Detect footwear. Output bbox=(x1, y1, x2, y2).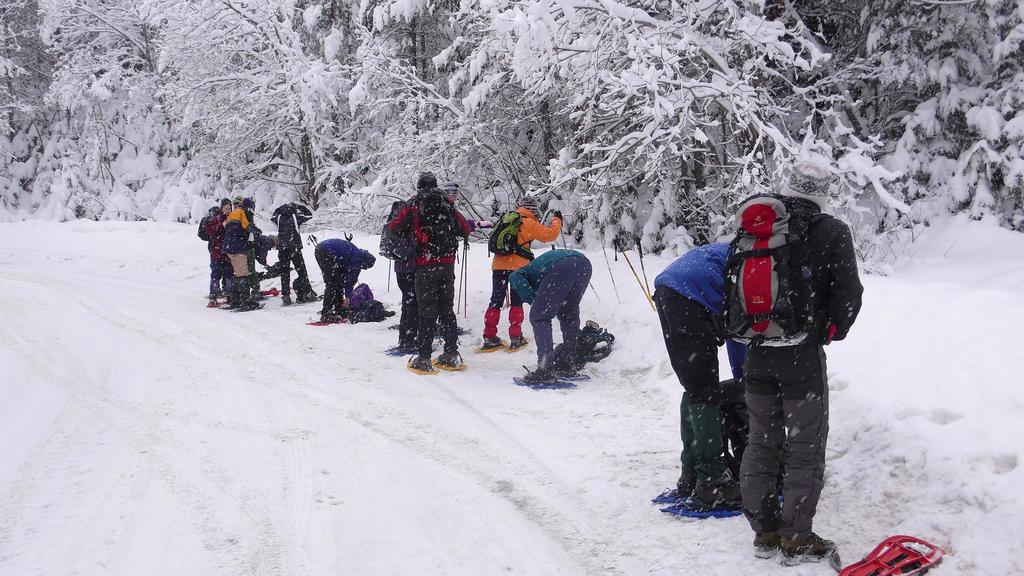
bbox=(753, 532, 785, 559).
